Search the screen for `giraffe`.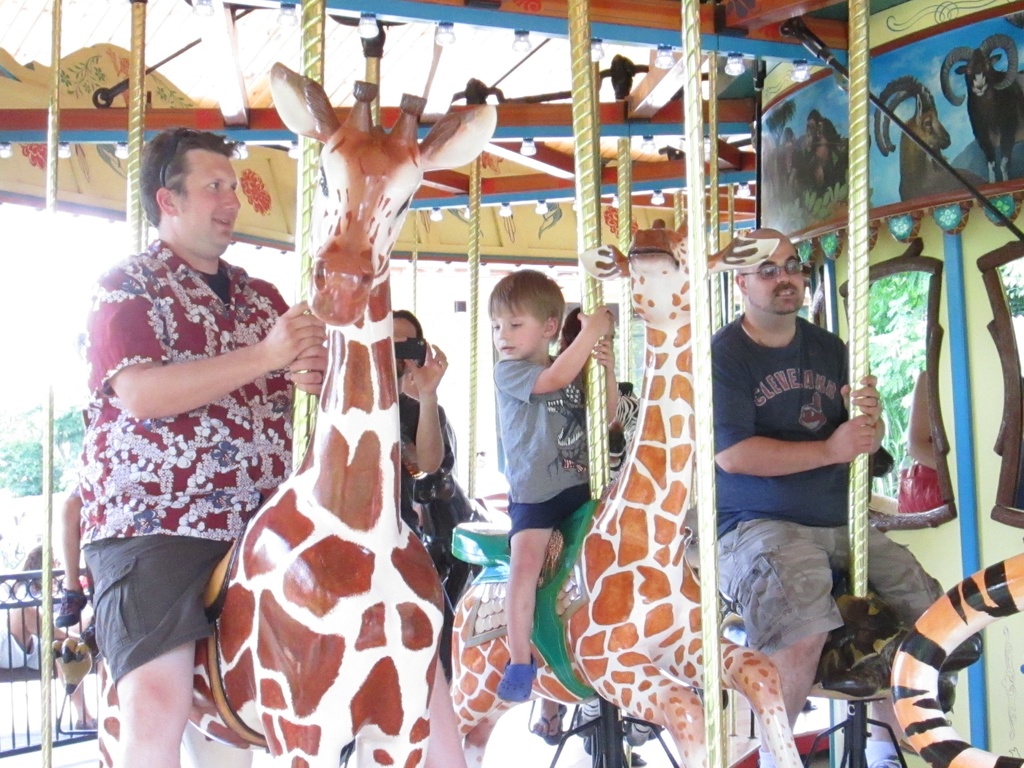
Found at [left=565, top=263, right=747, bottom=767].
